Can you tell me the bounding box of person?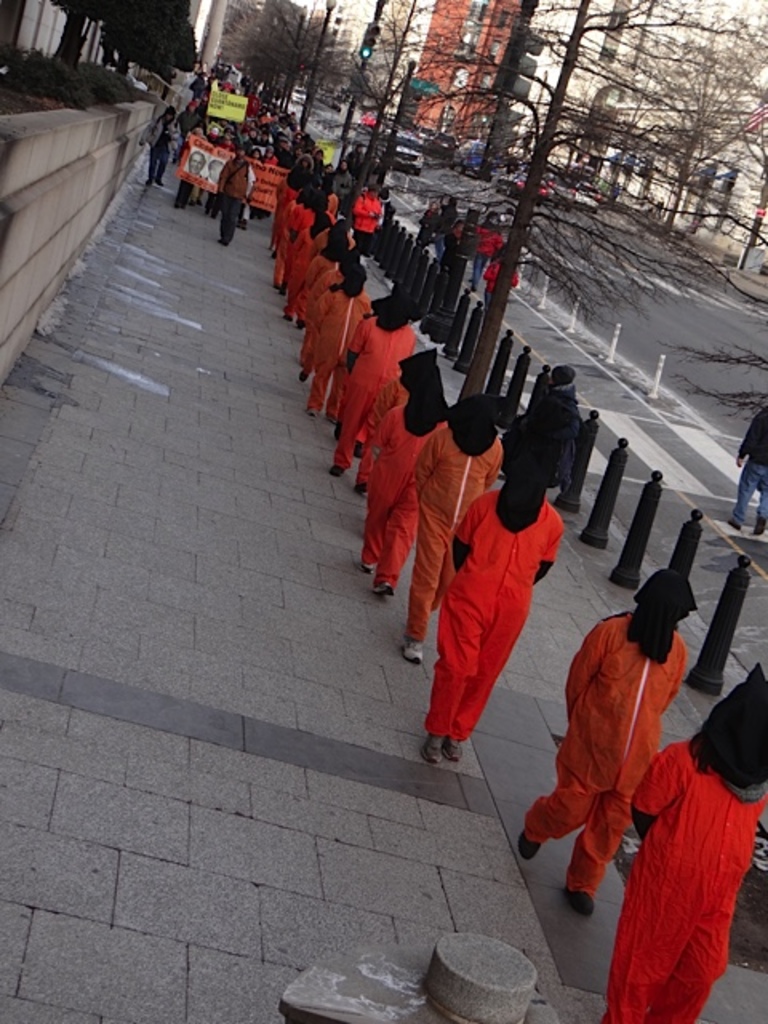
bbox(730, 405, 766, 536).
